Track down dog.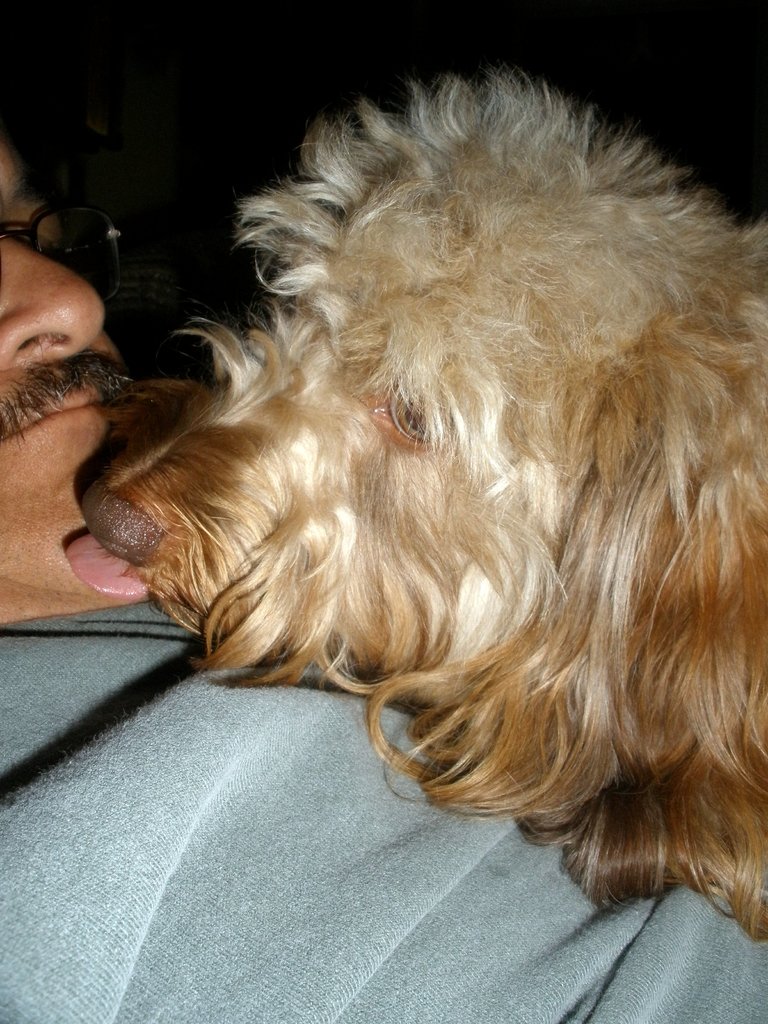
Tracked to (60, 63, 767, 945).
